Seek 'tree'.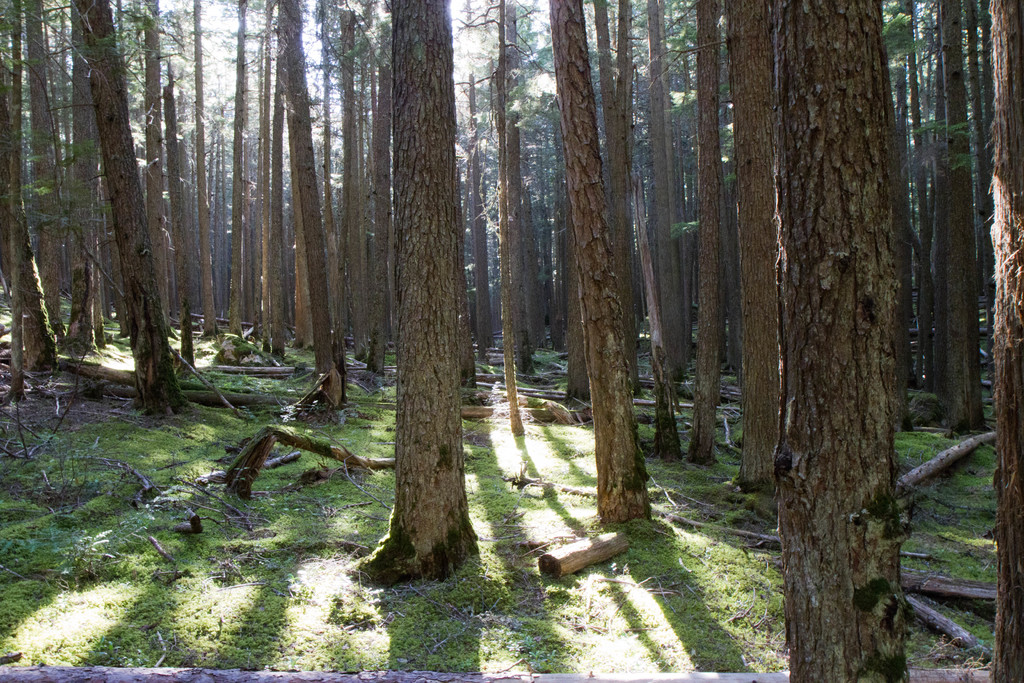
<box>69,0,203,416</box>.
